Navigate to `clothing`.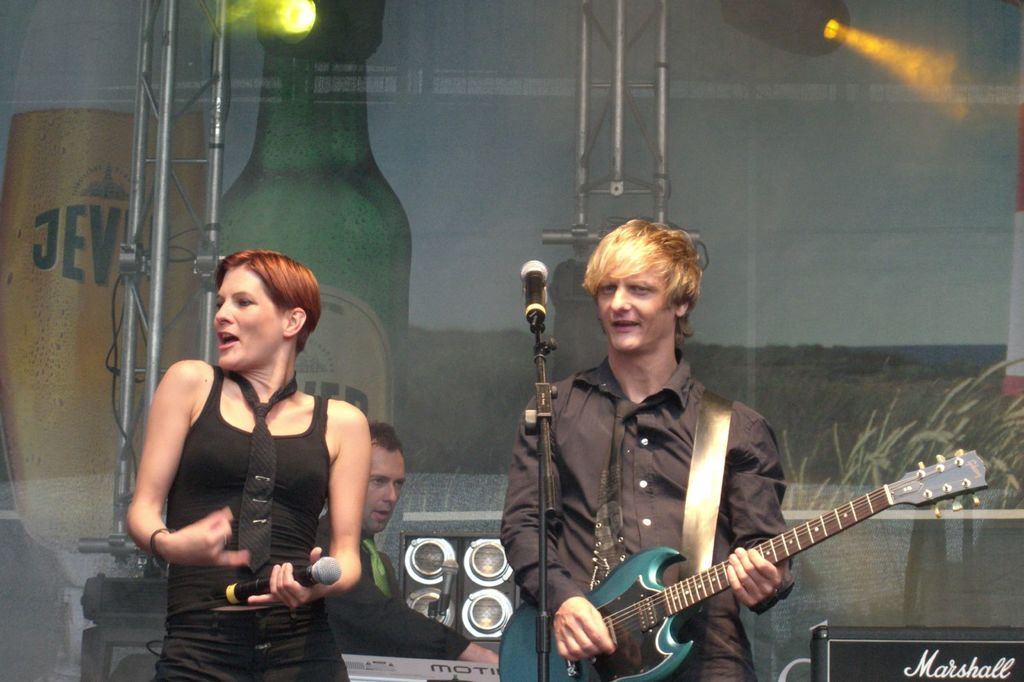
Navigation target: crop(498, 345, 795, 681).
